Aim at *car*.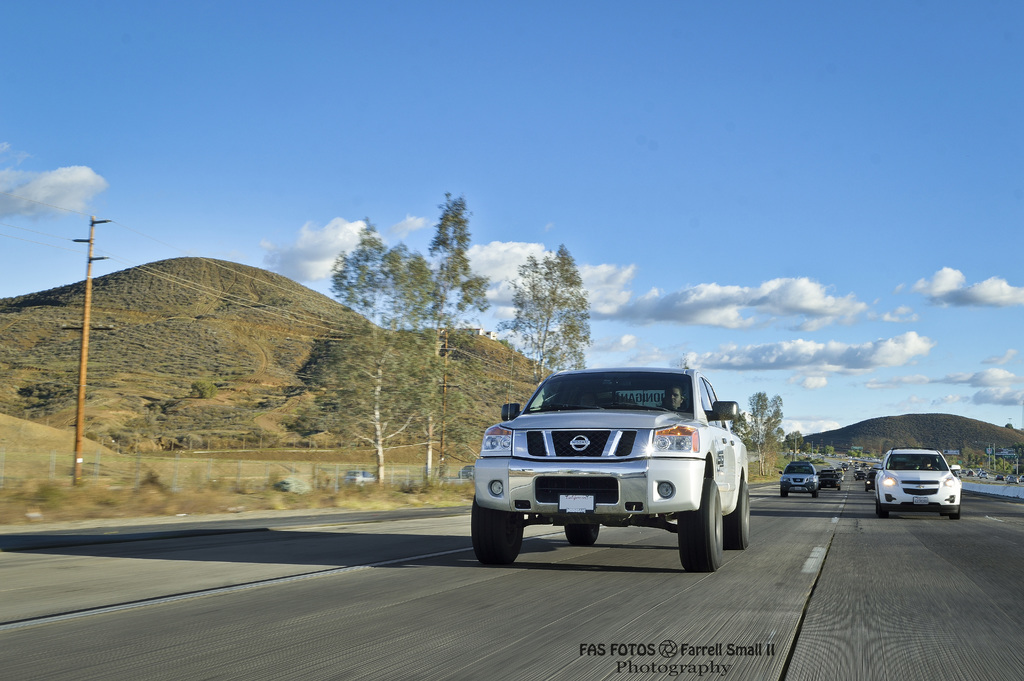
Aimed at pyautogui.locateOnScreen(820, 469, 839, 486).
